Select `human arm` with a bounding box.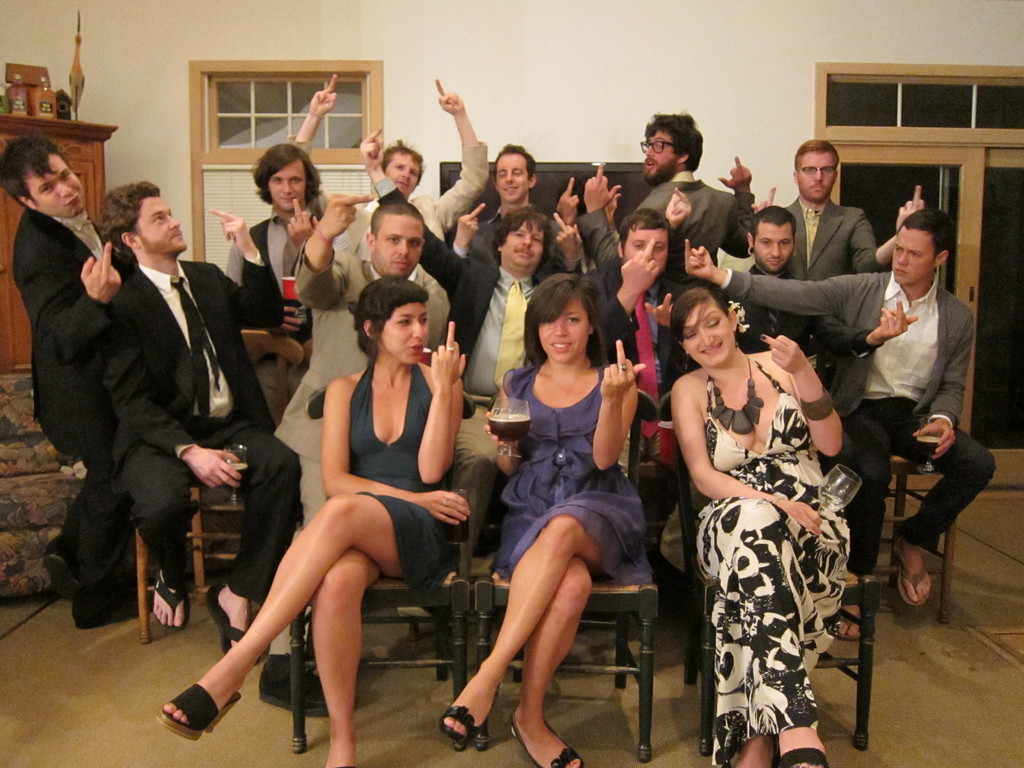
(356, 127, 463, 292).
